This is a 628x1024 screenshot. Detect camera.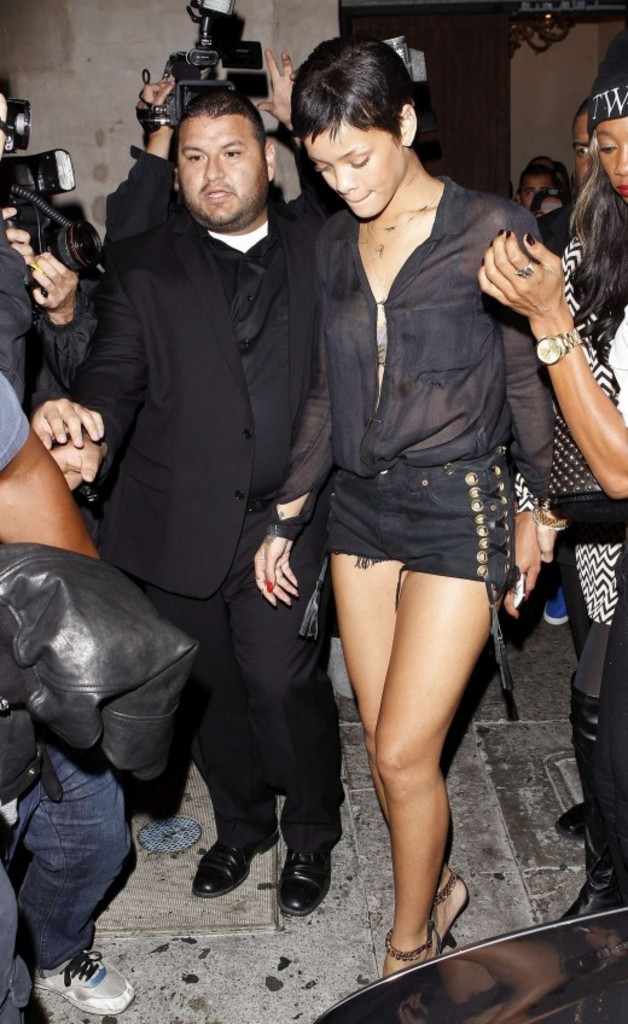
(x1=151, y1=0, x2=267, y2=147).
